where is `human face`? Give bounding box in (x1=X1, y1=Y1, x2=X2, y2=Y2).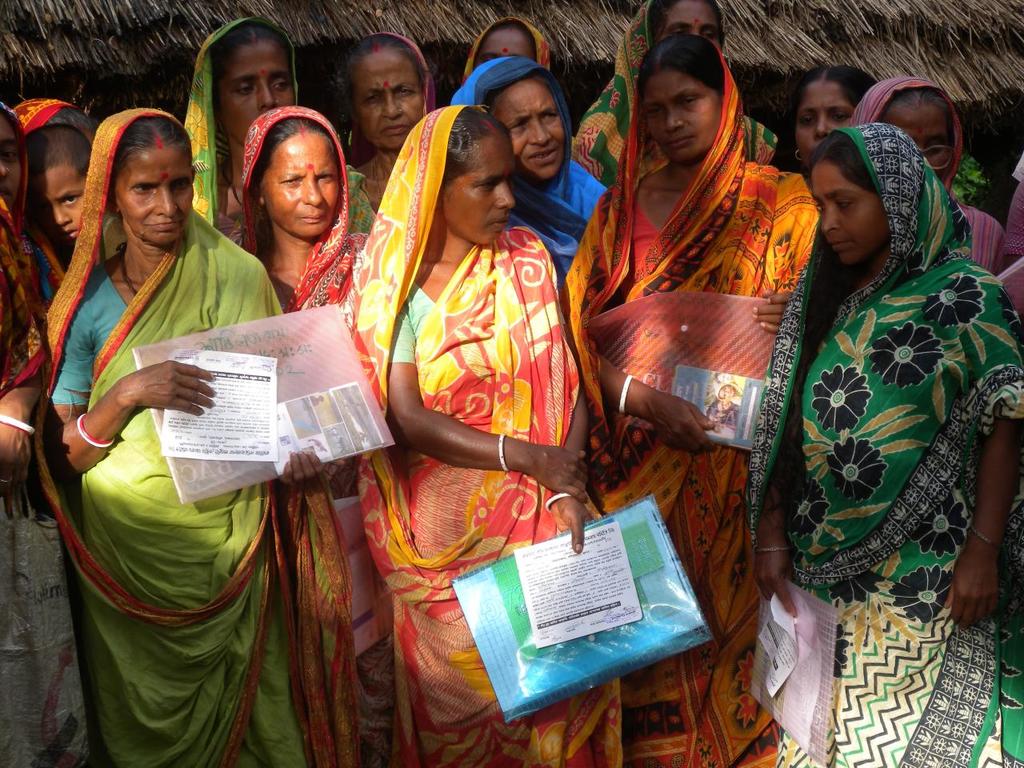
(x1=476, y1=26, x2=538, y2=69).
